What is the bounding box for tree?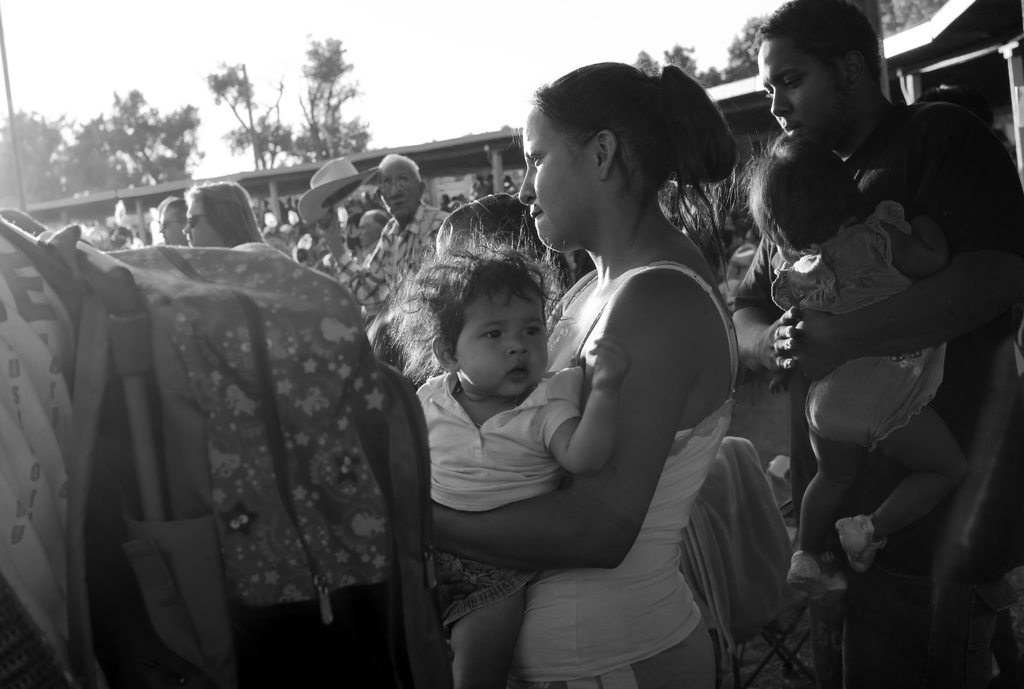
box(275, 37, 361, 134).
